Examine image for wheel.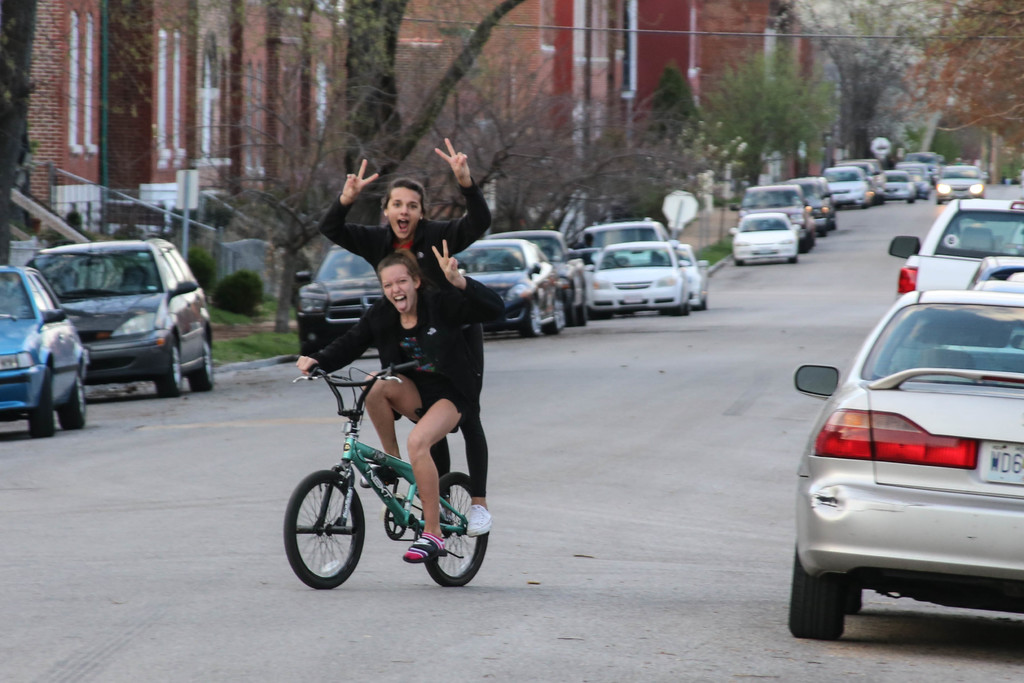
Examination result: BBox(566, 304, 575, 331).
